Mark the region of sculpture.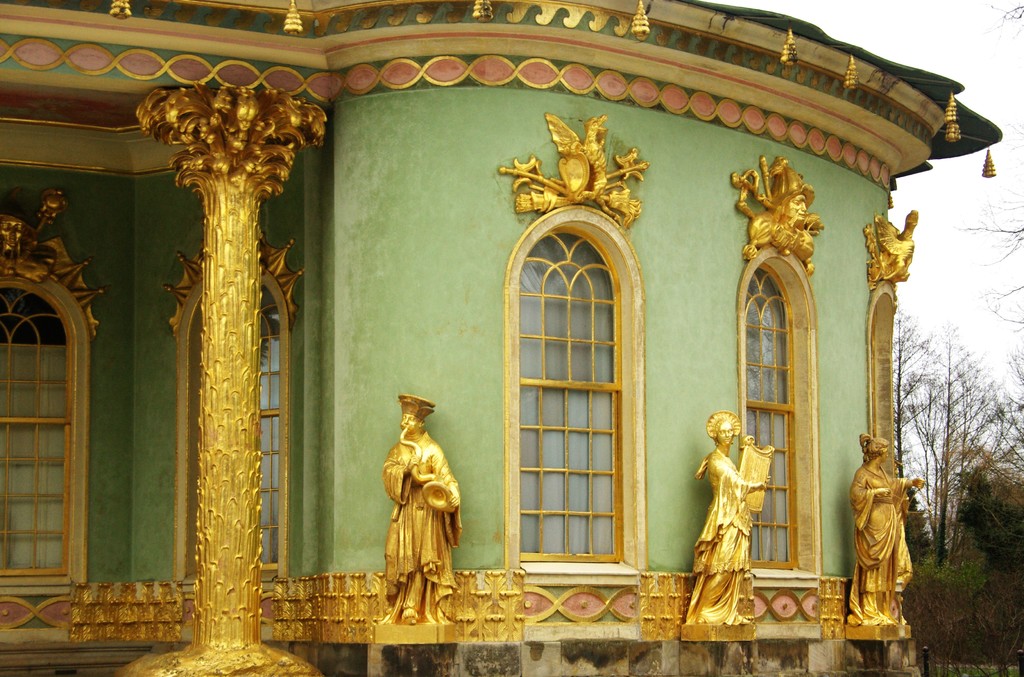
Region: bbox=[682, 401, 762, 651].
